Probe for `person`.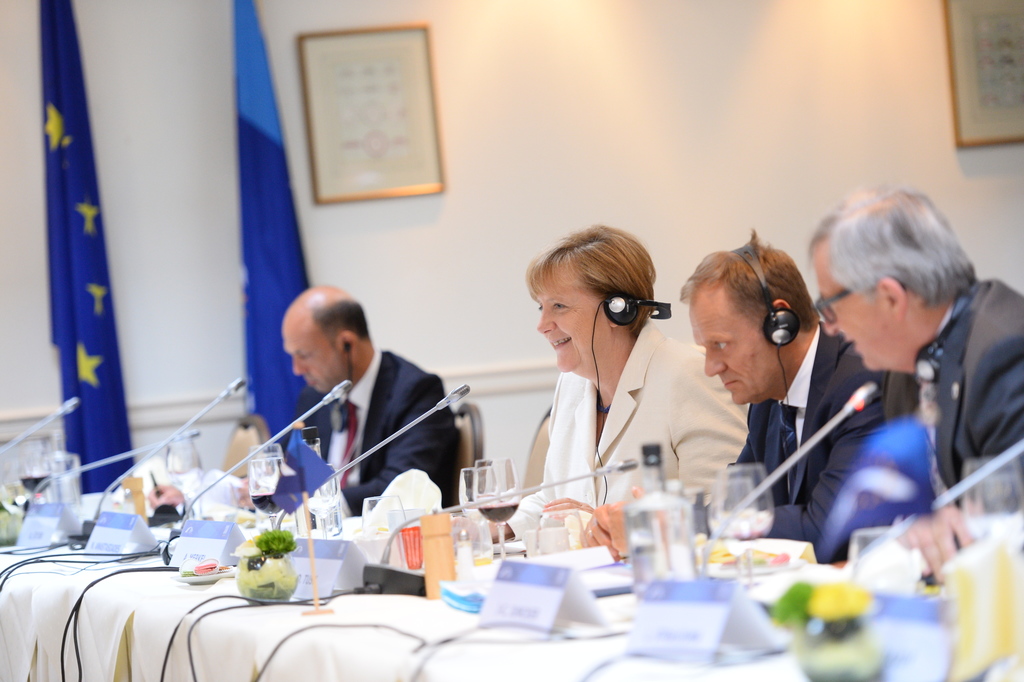
Probe result: <region>437, 226, 755, 565</region>.
